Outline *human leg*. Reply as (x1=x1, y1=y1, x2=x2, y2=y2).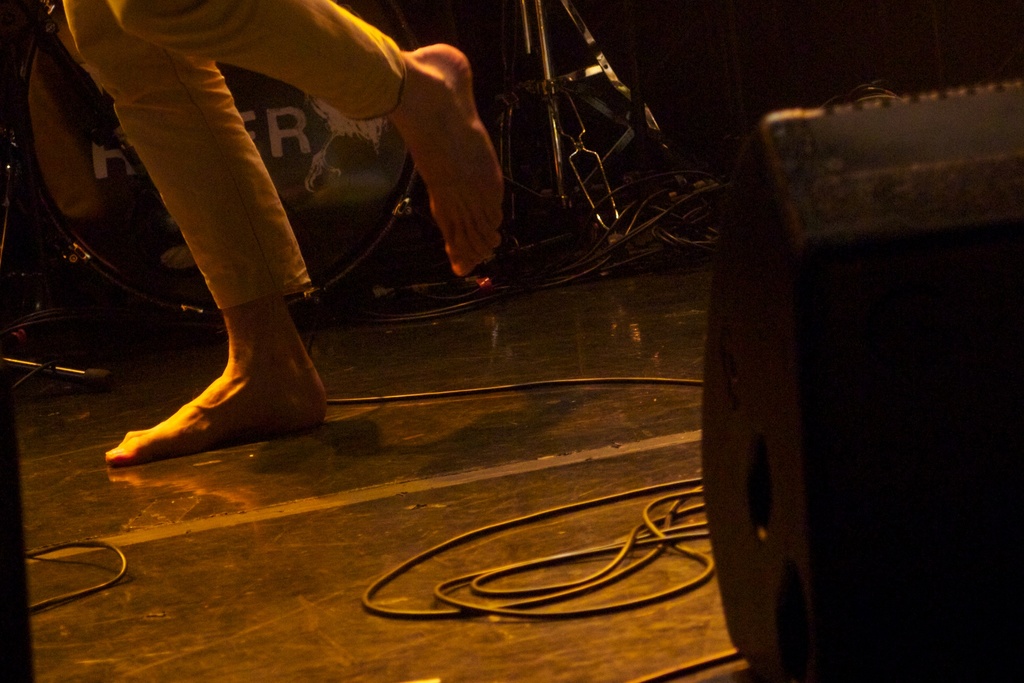
(x1=58, y1=1, x2=328, y2=470).
